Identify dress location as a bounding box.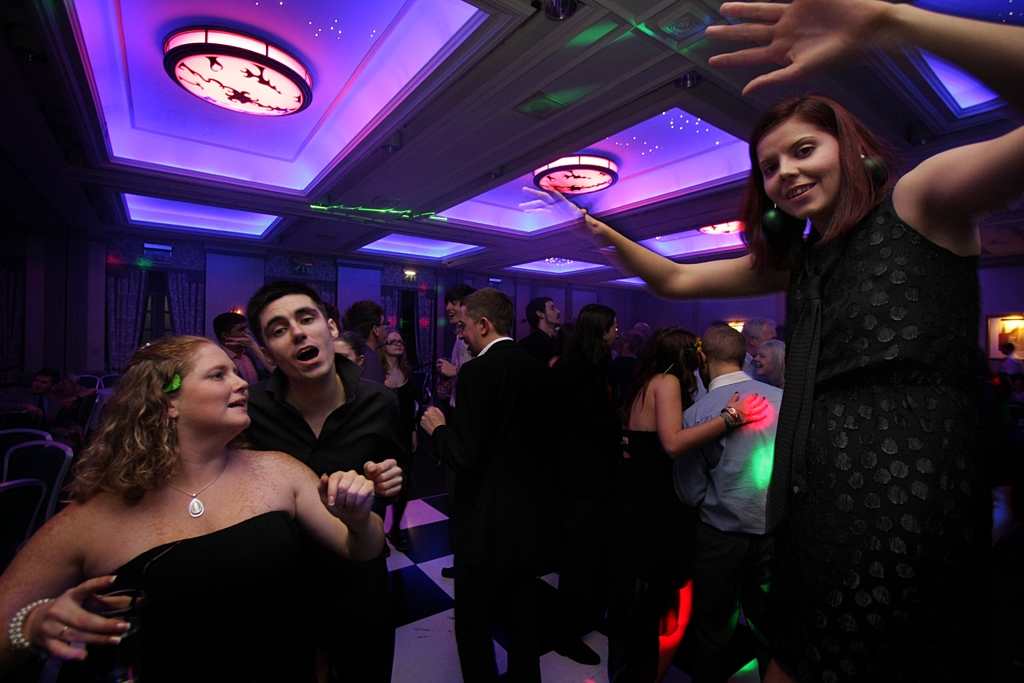
<box>88,514,324,682</box>.
